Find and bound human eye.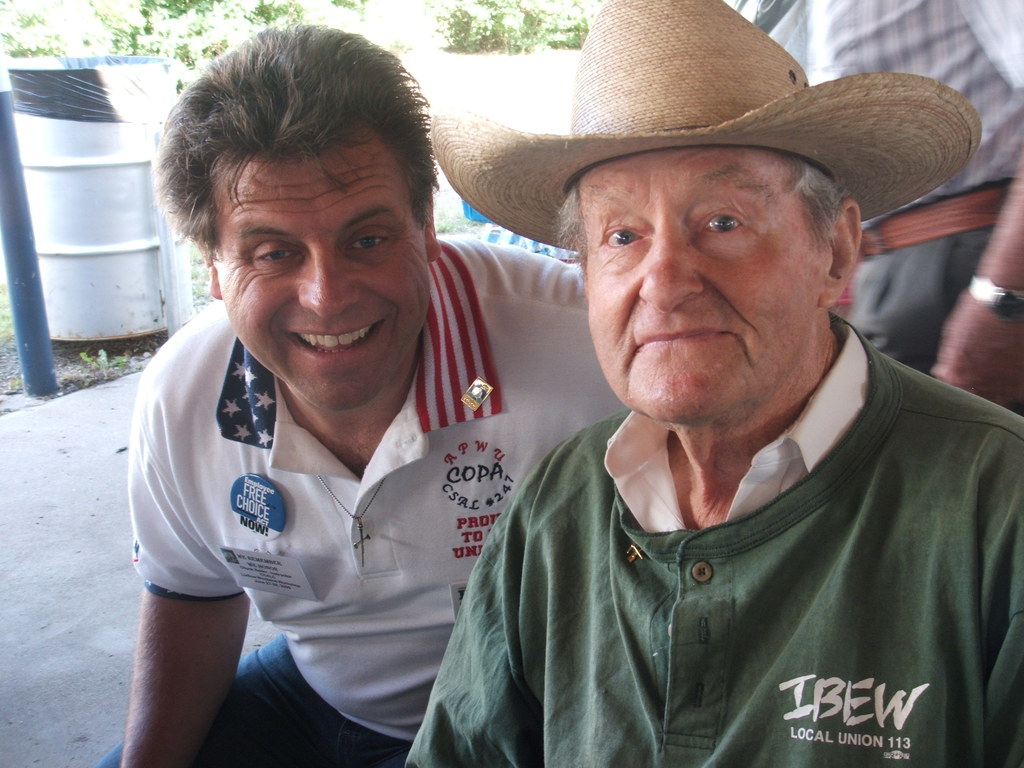
Bound: box=[599, 219, 648, 252].
